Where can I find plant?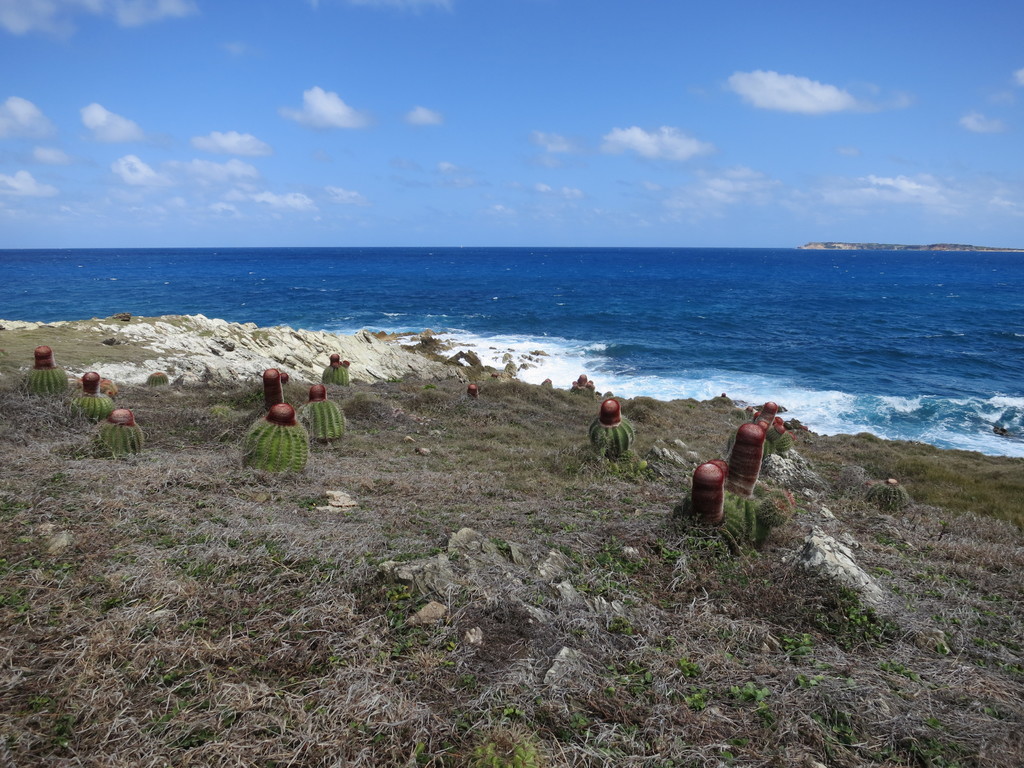
You can find it at left=687, top=468, right=747, bottom=543.
